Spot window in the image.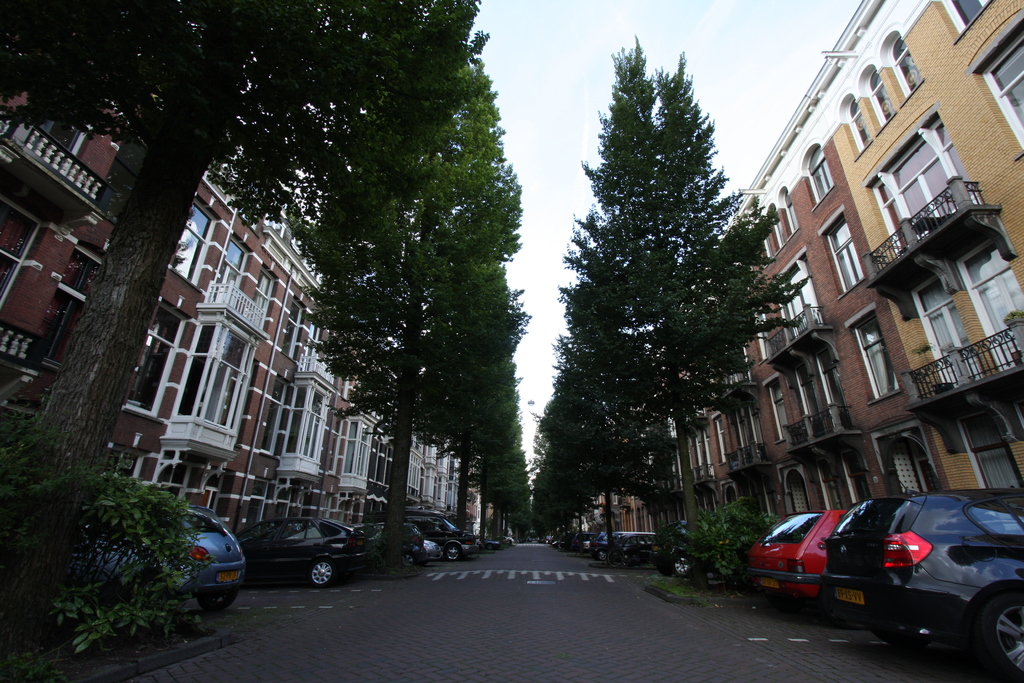
window found at {"left": 892, "top": 37, "right": 922, "bottom": 89}.
